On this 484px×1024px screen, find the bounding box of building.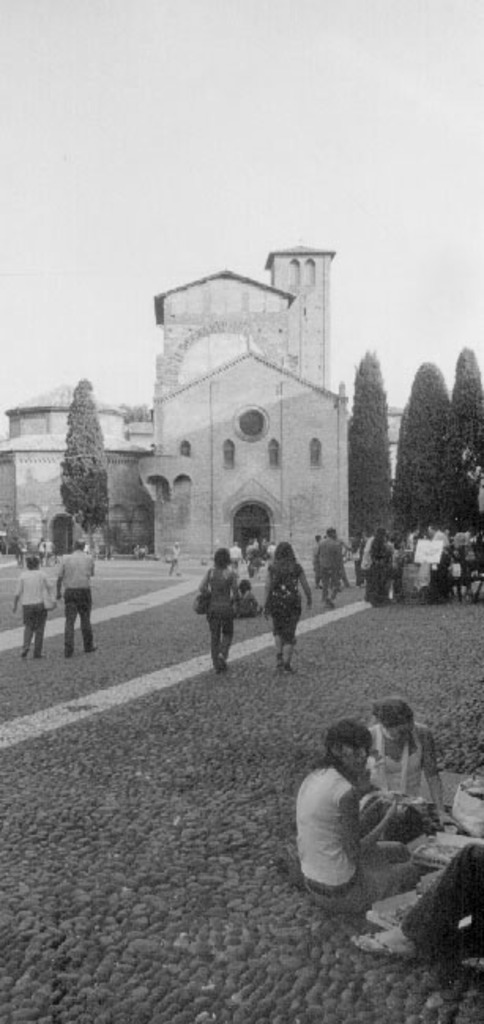
Bounding box: {"left": 0, "top": 235, "right": 400, "bottom": 567}.
